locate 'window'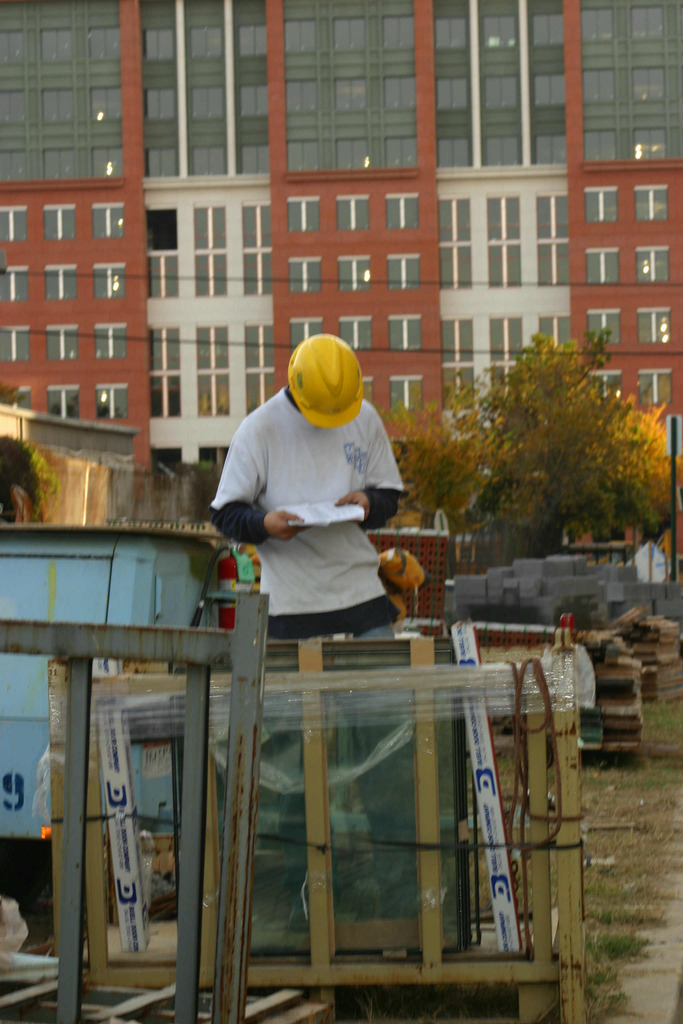
crop(487, 192, 520, 237)
